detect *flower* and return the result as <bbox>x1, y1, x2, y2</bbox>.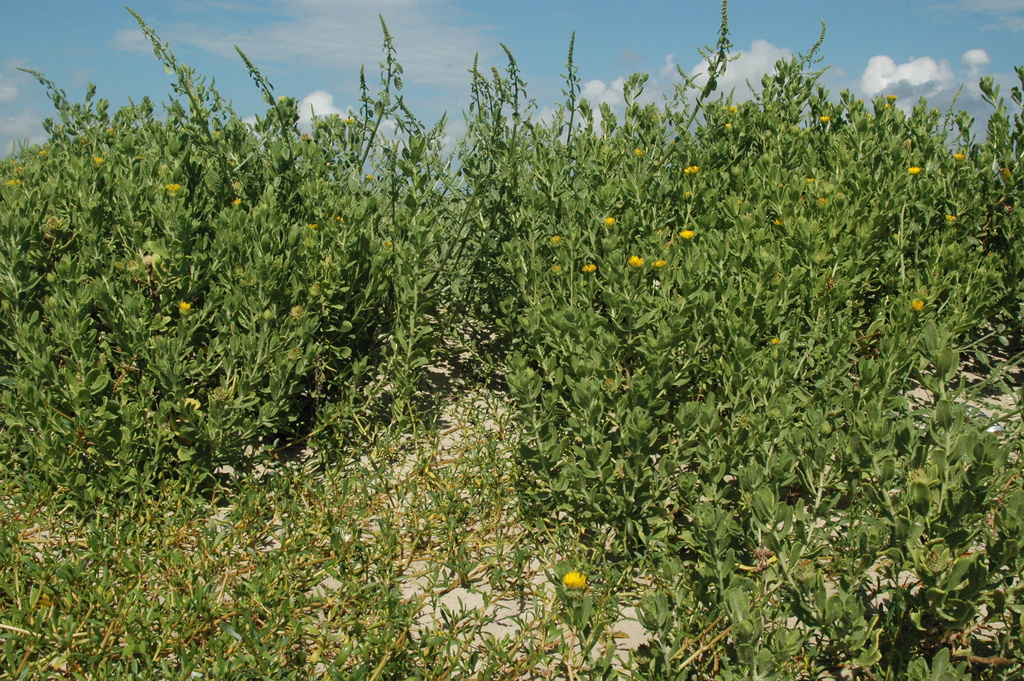
<bbox>165, 180, 182, 191</bbox>.
